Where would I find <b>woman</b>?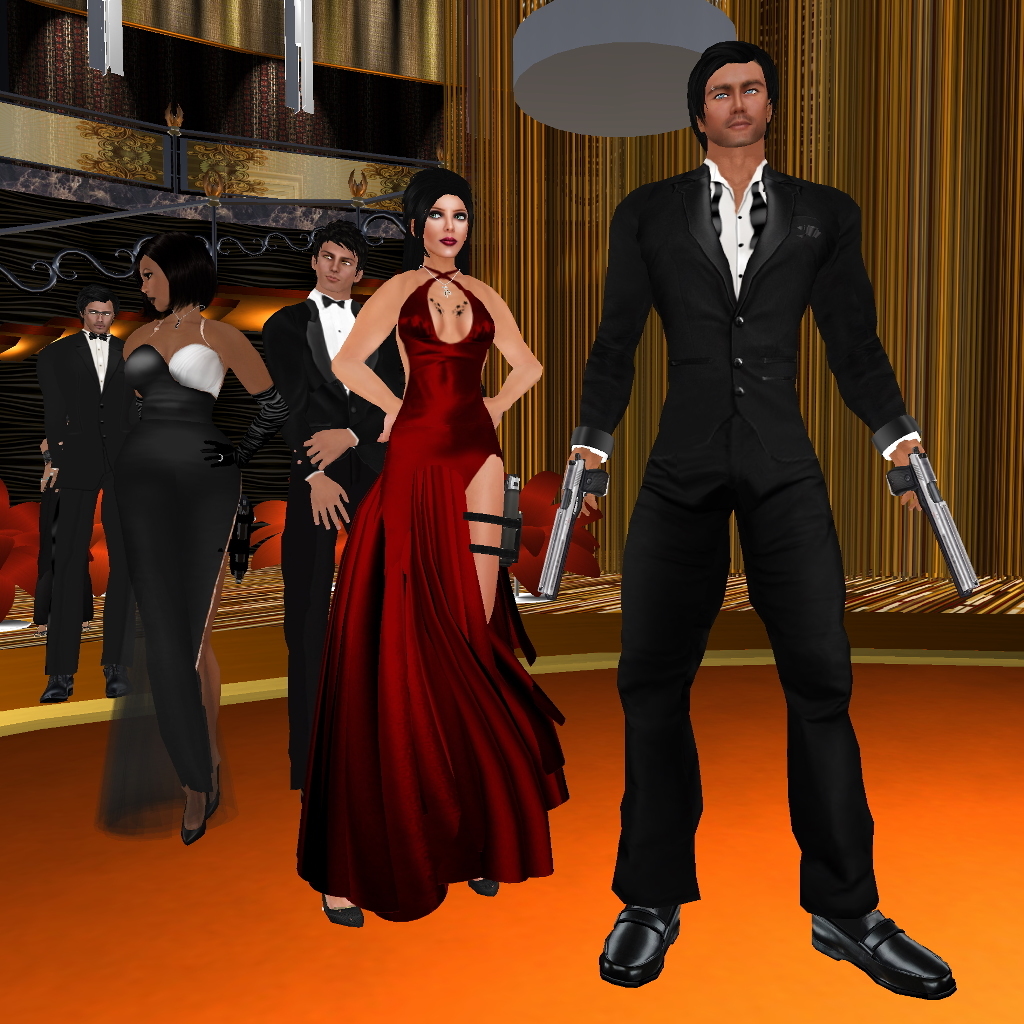
At region(322, 161, 561, 942).
